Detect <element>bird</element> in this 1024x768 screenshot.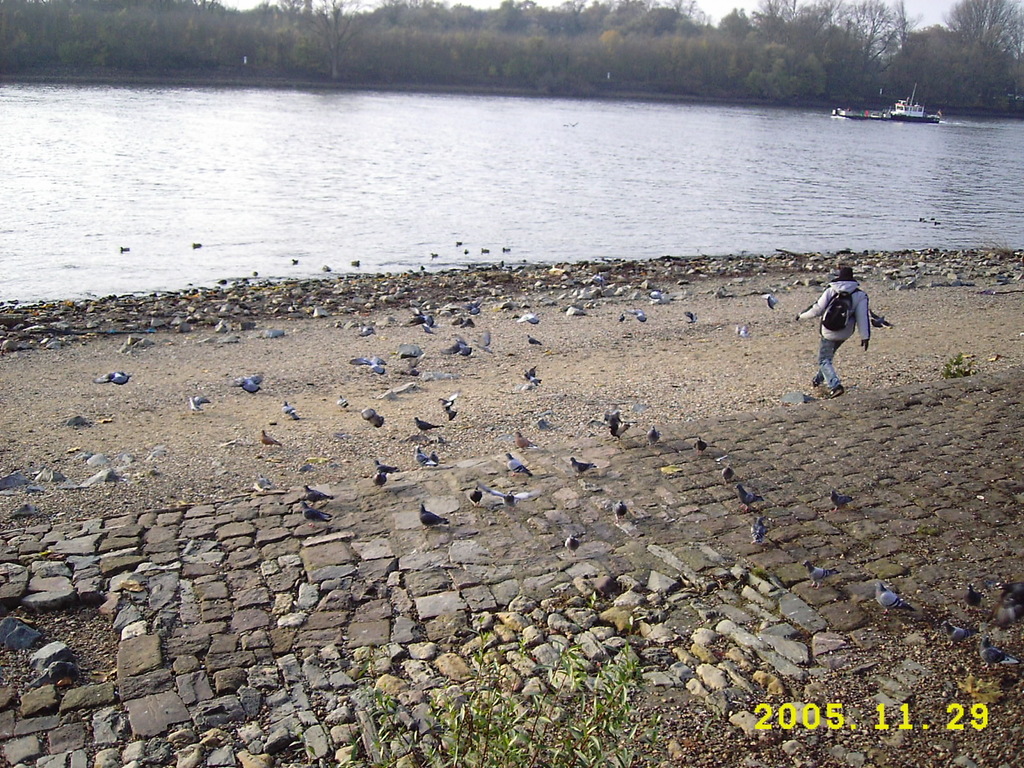
Detection: BBox(335, 392, 351, 410).
